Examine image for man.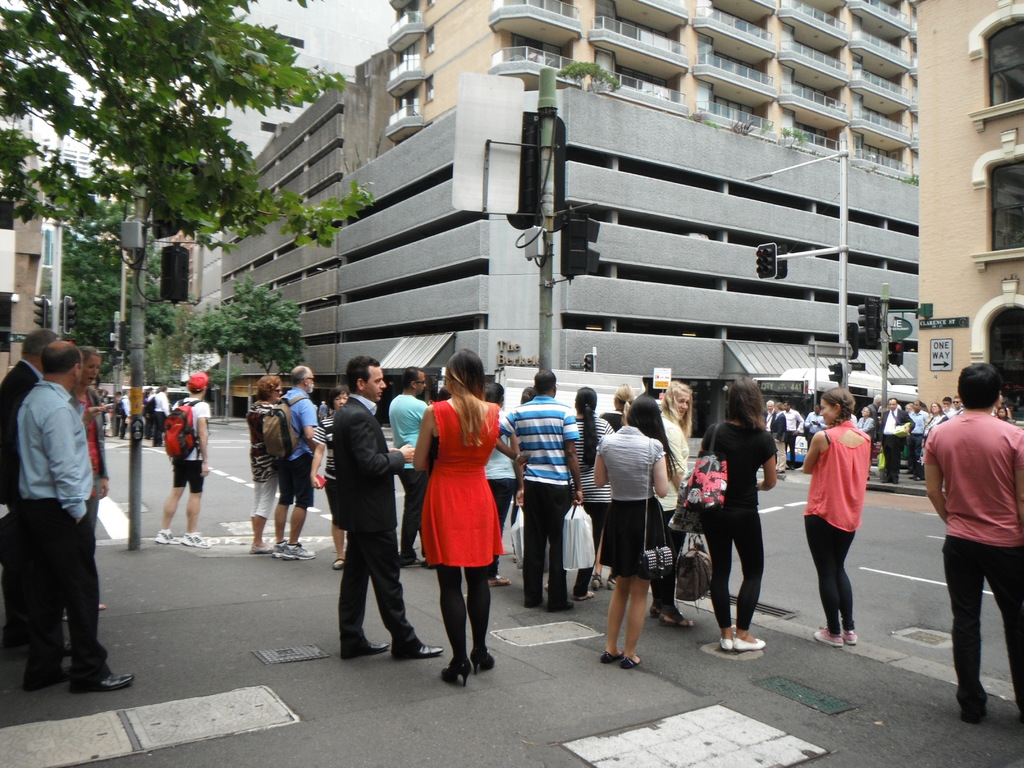
Examination result: rect(952, 395, 964, 414).
